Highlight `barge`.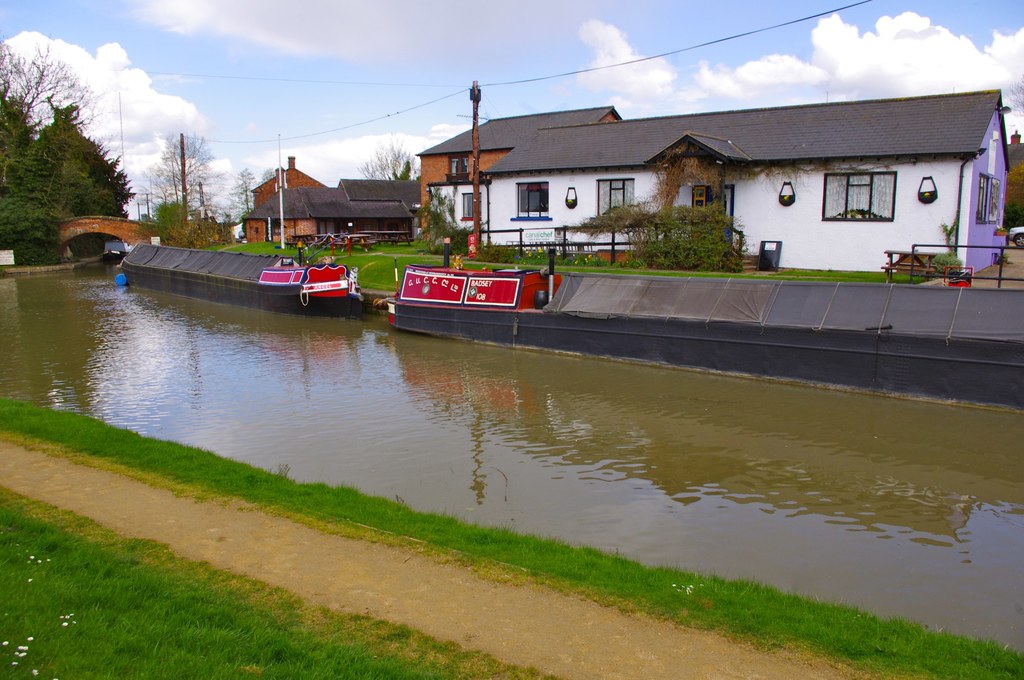
Highlighted region: Rect(383, 239, 1021, 405).
